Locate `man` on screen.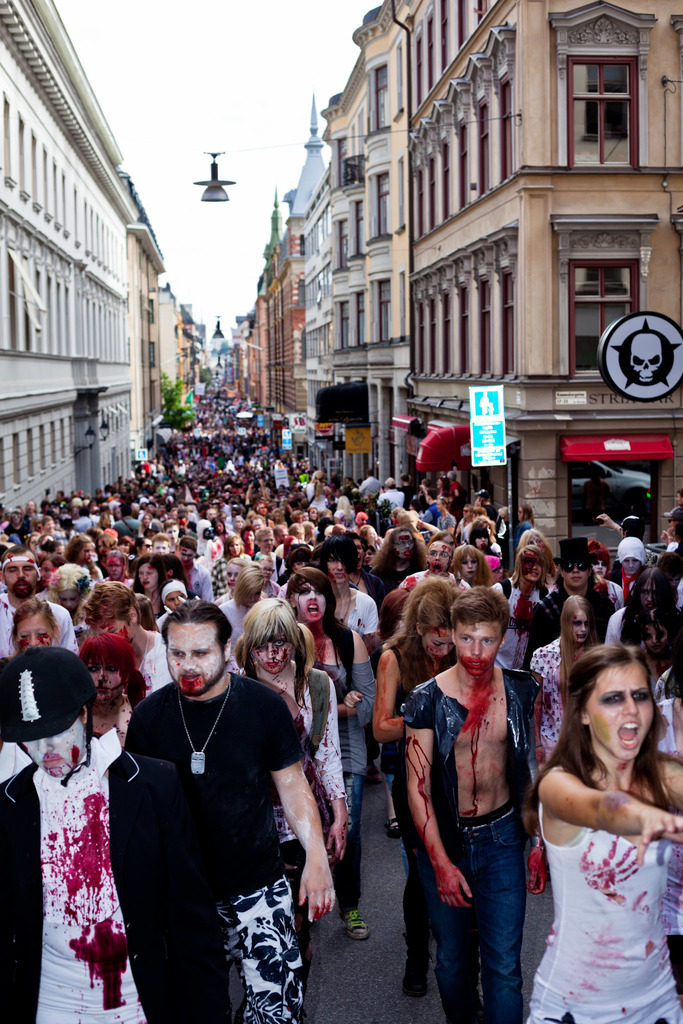
On screen at 523,536,618,671.
